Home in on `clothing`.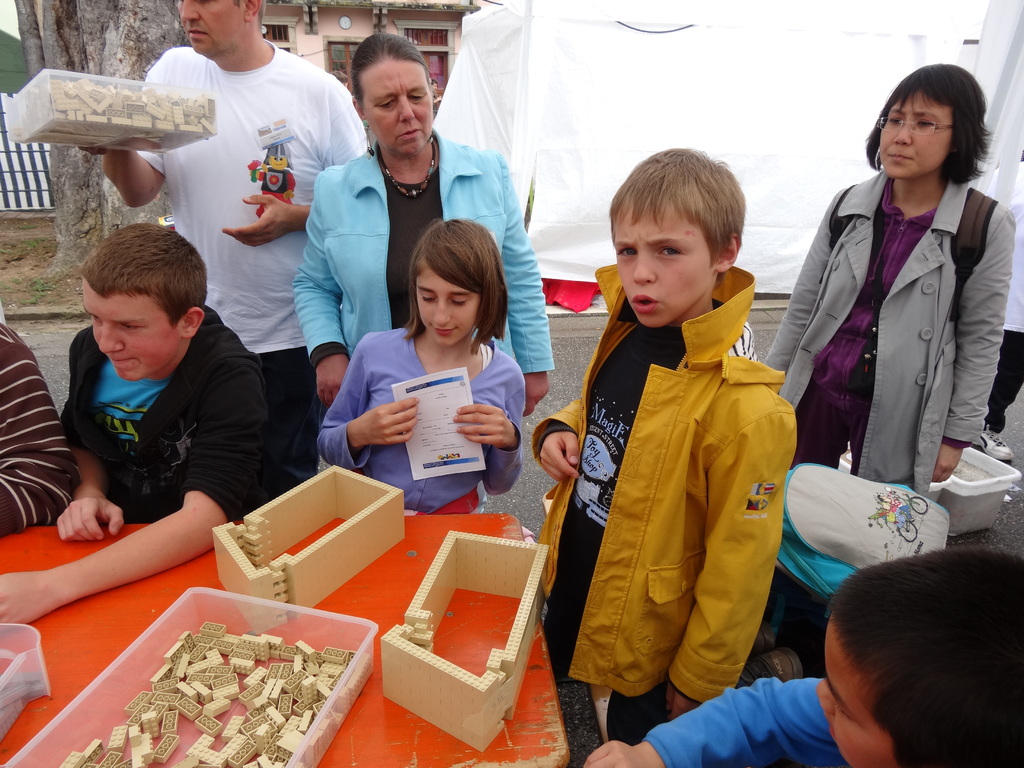
Homed in at <bbox>296, 141, 559, 384</bbox>.
